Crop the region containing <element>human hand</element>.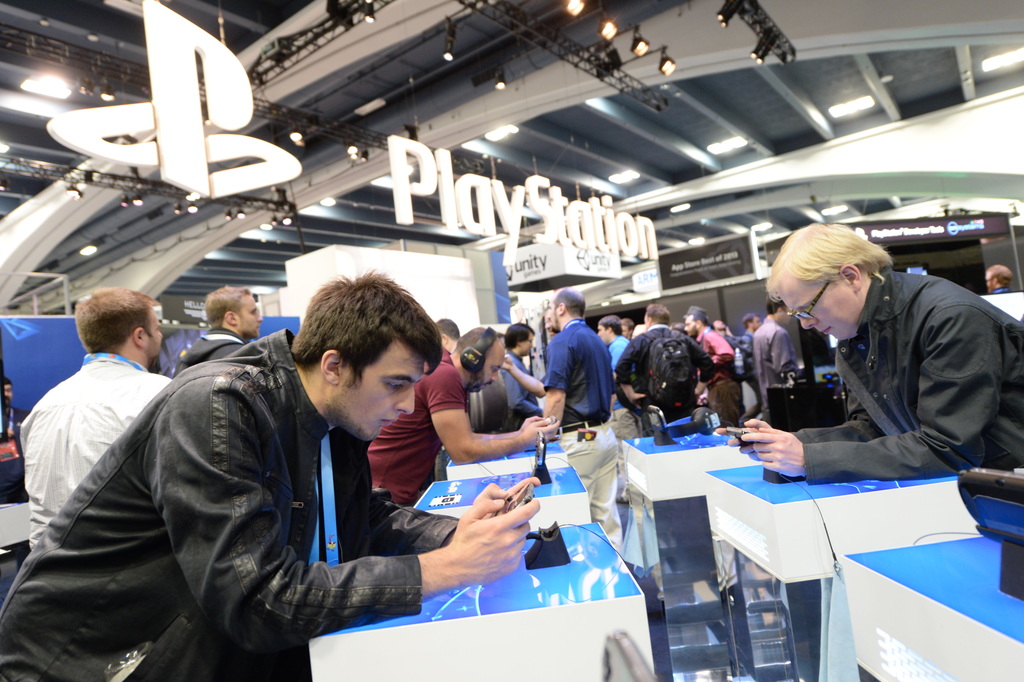
Crop region: left=497, top=350, right=515, bottom=372.
